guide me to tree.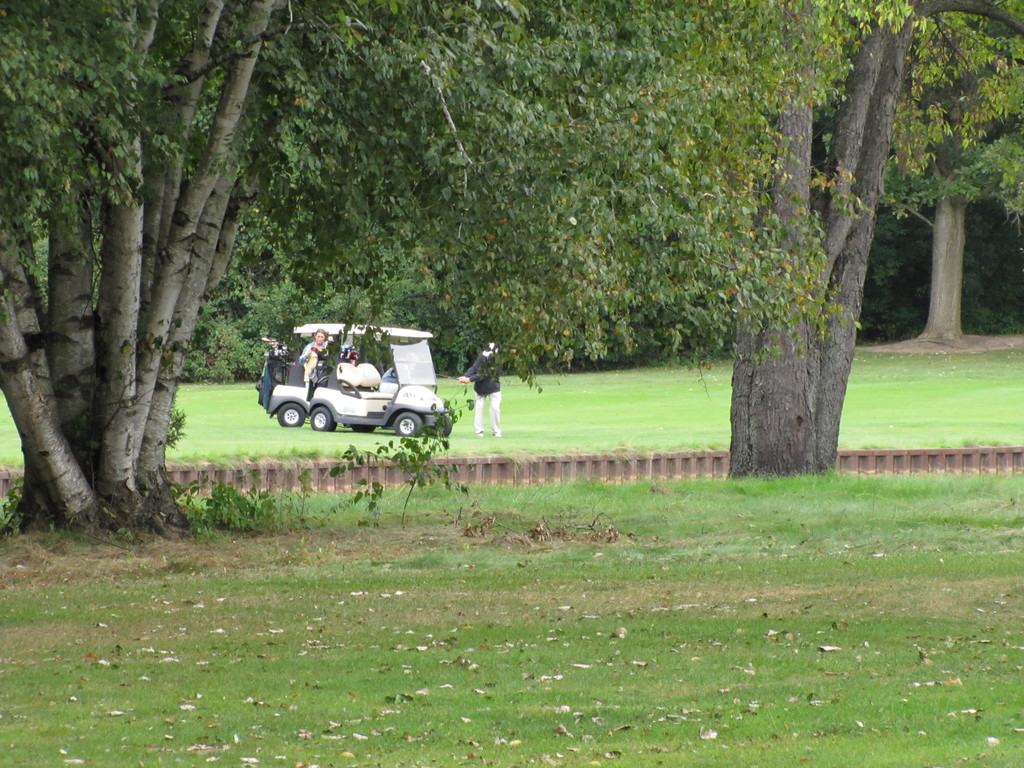
Guidance: bbox=(33, 15, 987, 470).
